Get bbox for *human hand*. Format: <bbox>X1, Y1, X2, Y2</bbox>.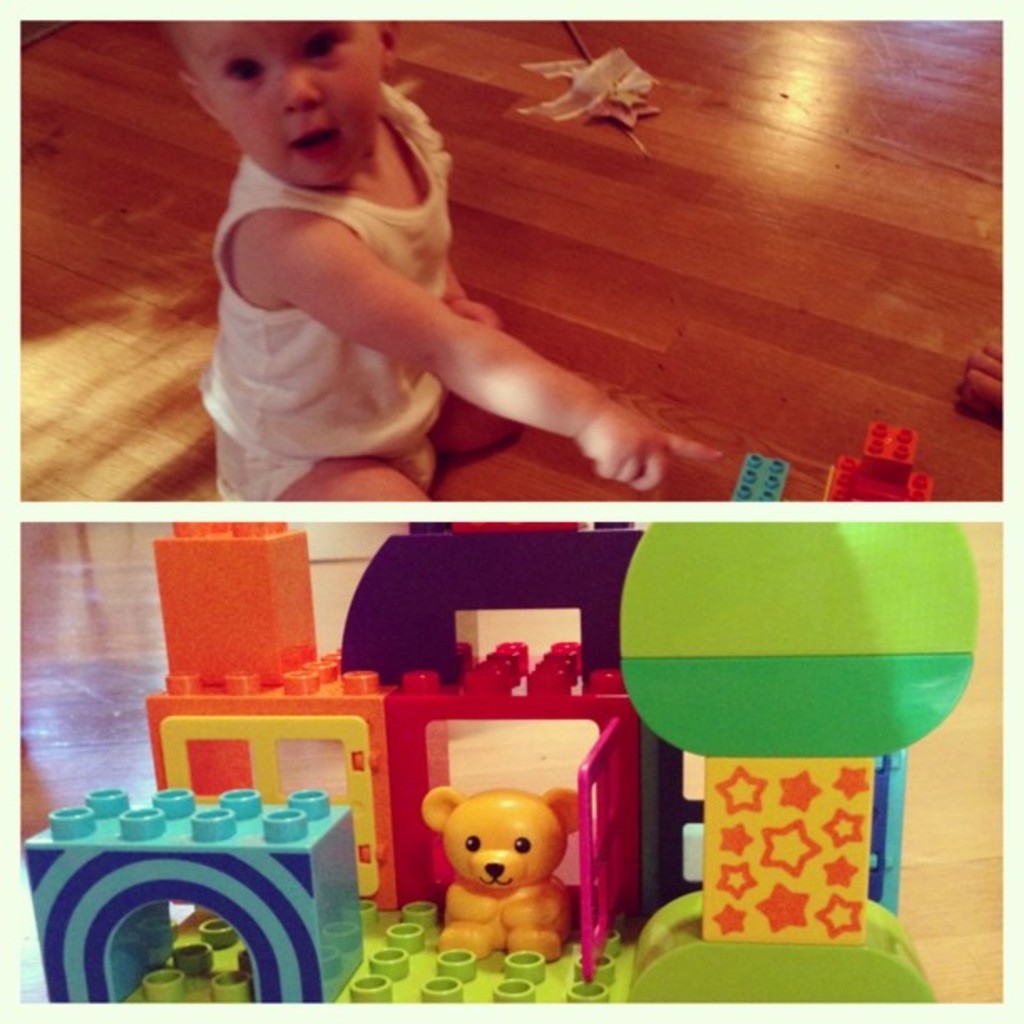
<bbox>582, 405, 721, 495</bbox>.
